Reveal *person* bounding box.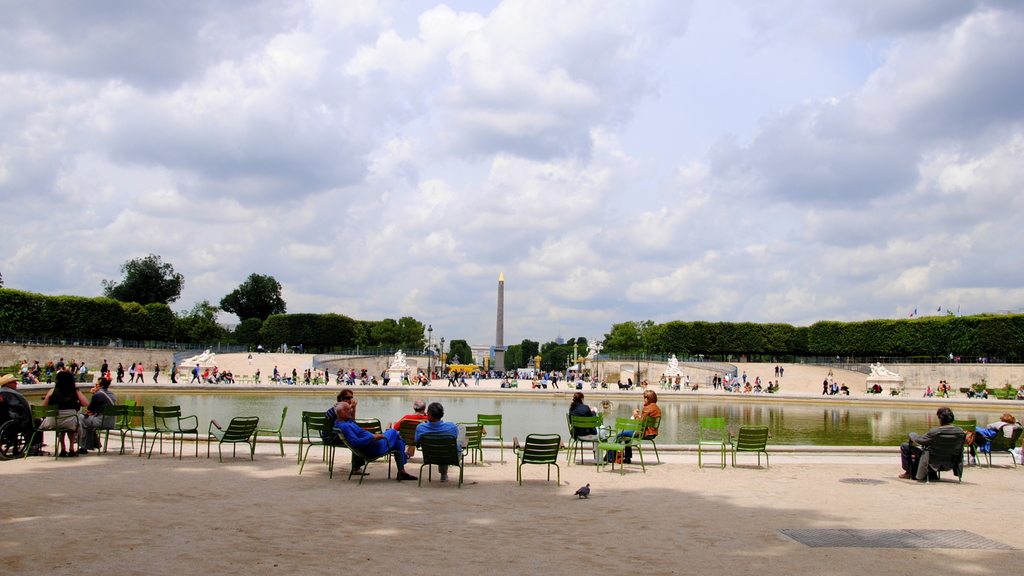
Revealed: left=67, top=360, right=77, bottom=376.
